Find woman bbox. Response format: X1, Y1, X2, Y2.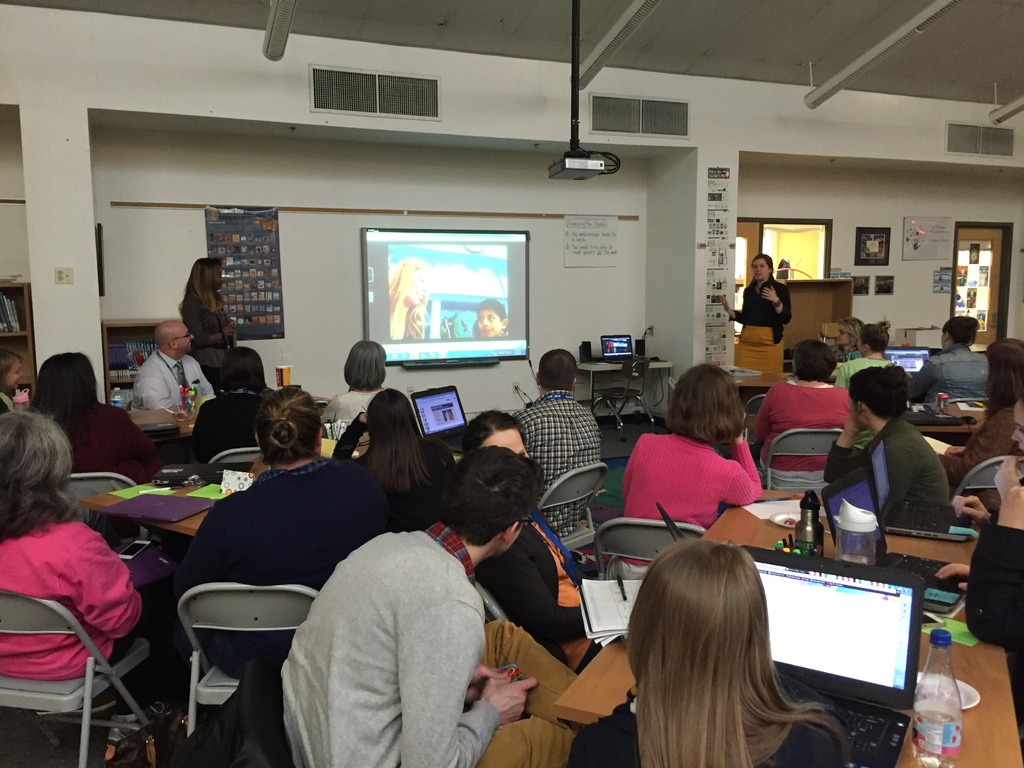
331, 385, 436, 520.
